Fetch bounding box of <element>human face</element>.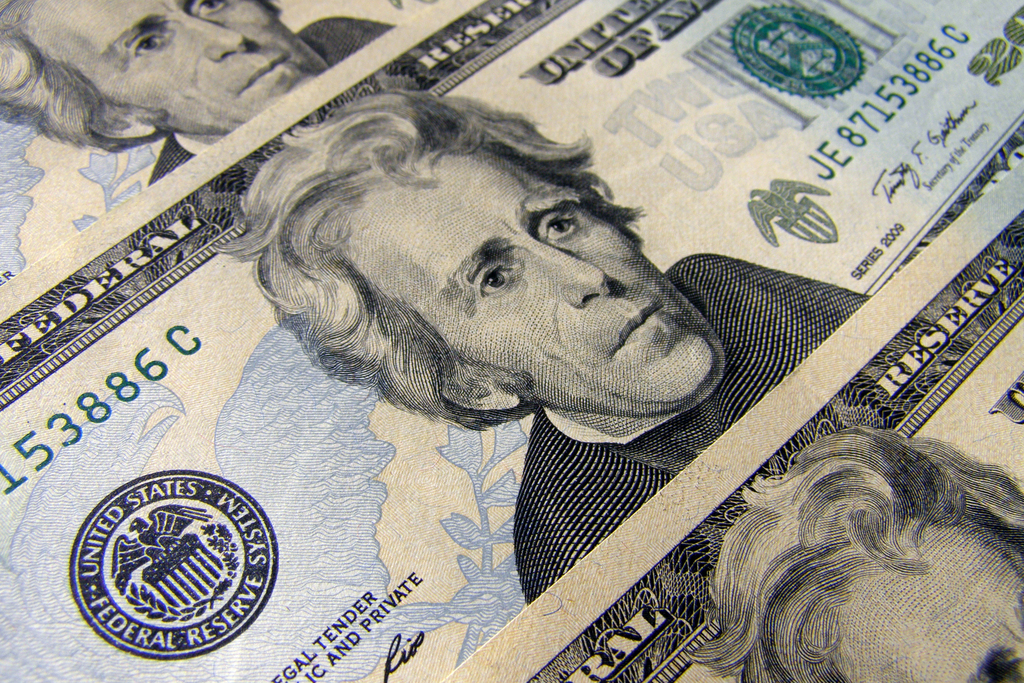
Bbox: bbox(819, 520, 1023, 682).
